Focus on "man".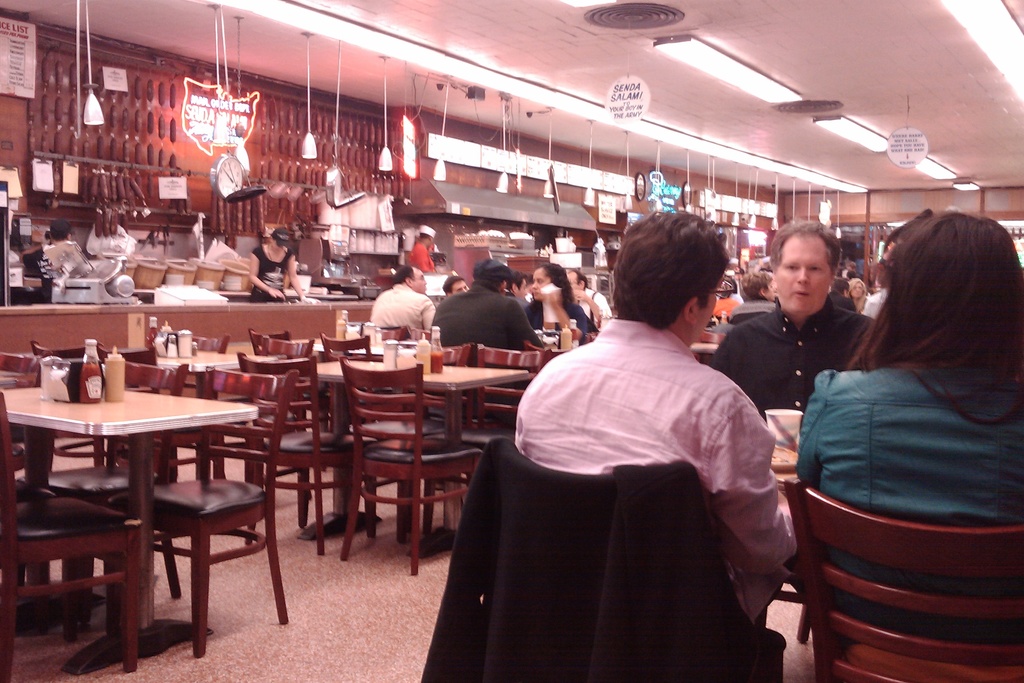
Focused at crop(493, 213, 796, 618).
